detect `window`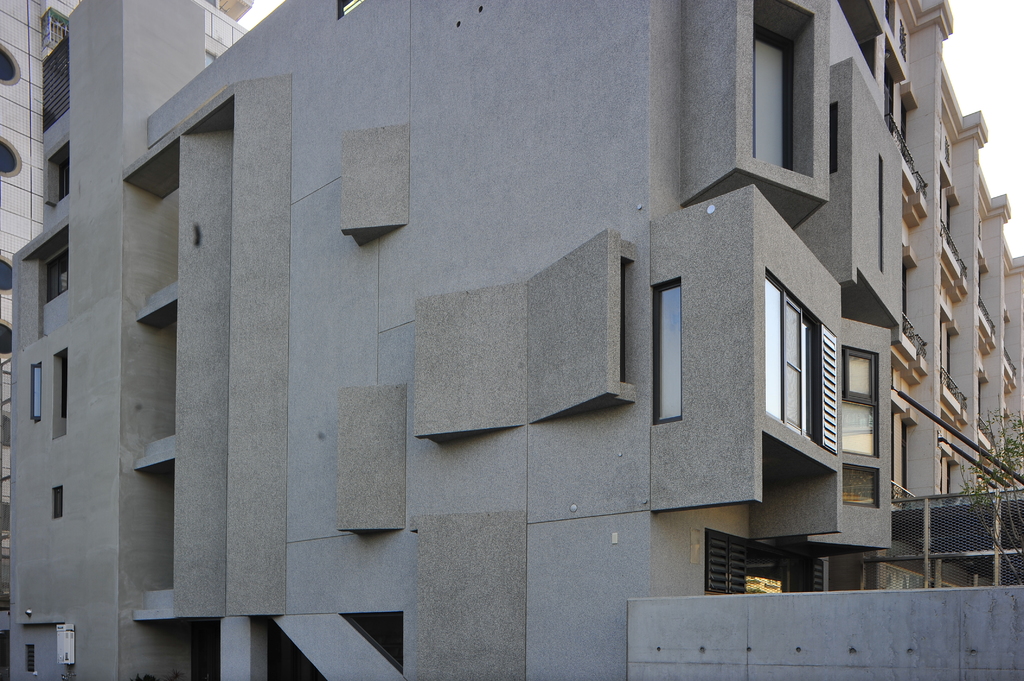
bbox=[0, 314, 10, 361]
